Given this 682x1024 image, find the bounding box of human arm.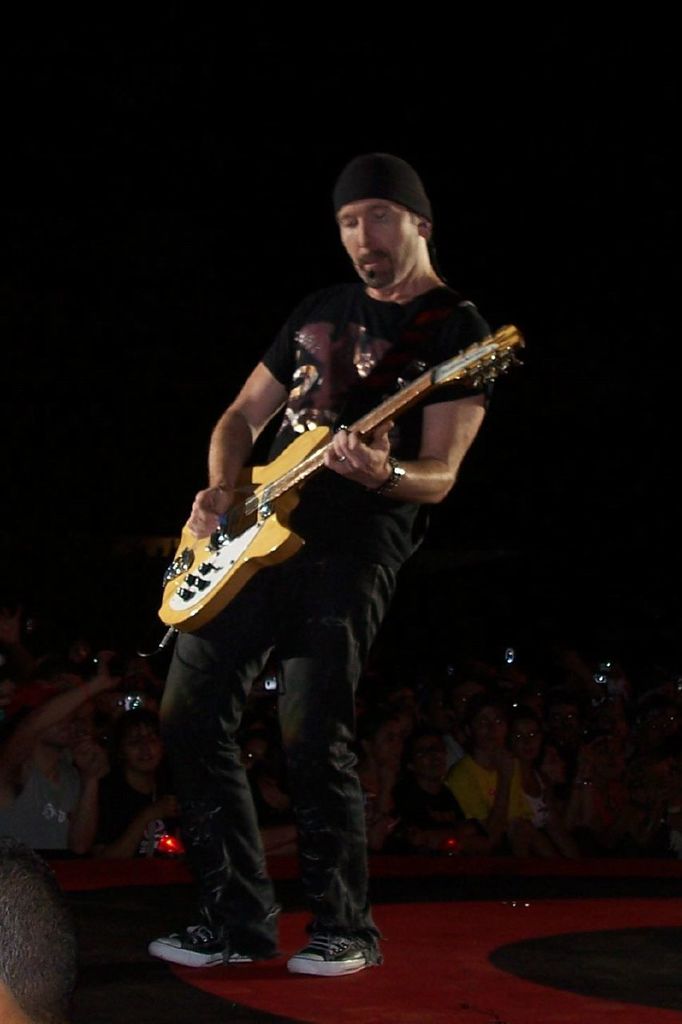
bbox=[185, 334, 292, 542].
